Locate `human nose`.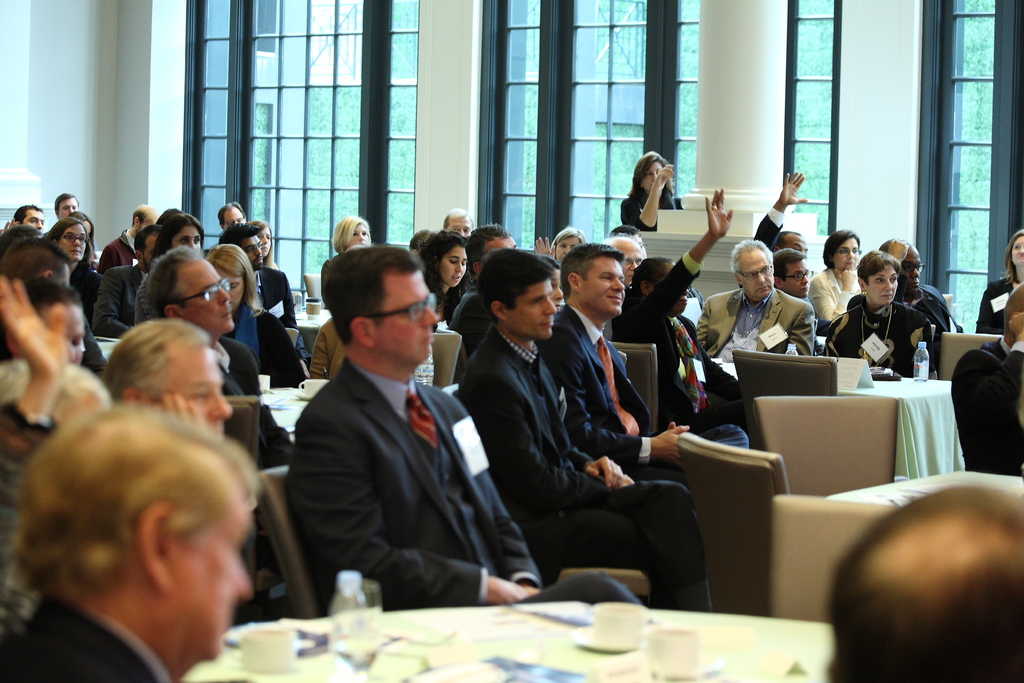
Bounding box: [545,298,558,315].
